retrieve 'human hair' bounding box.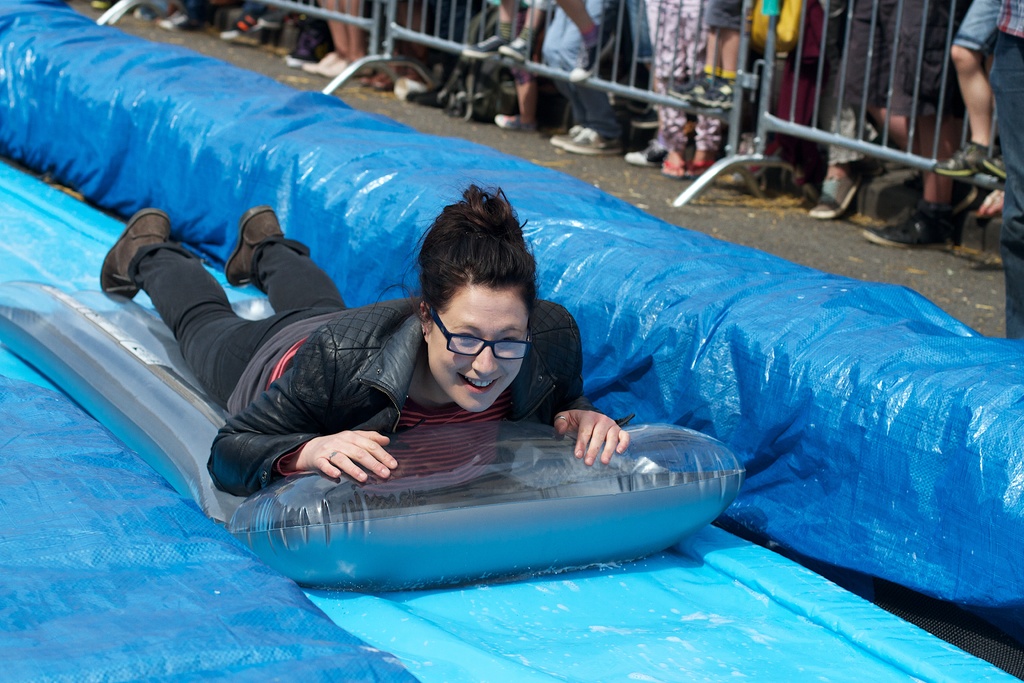
Bounding box: pyautogui.locateOnScreen(416, 208, 531, 343).
